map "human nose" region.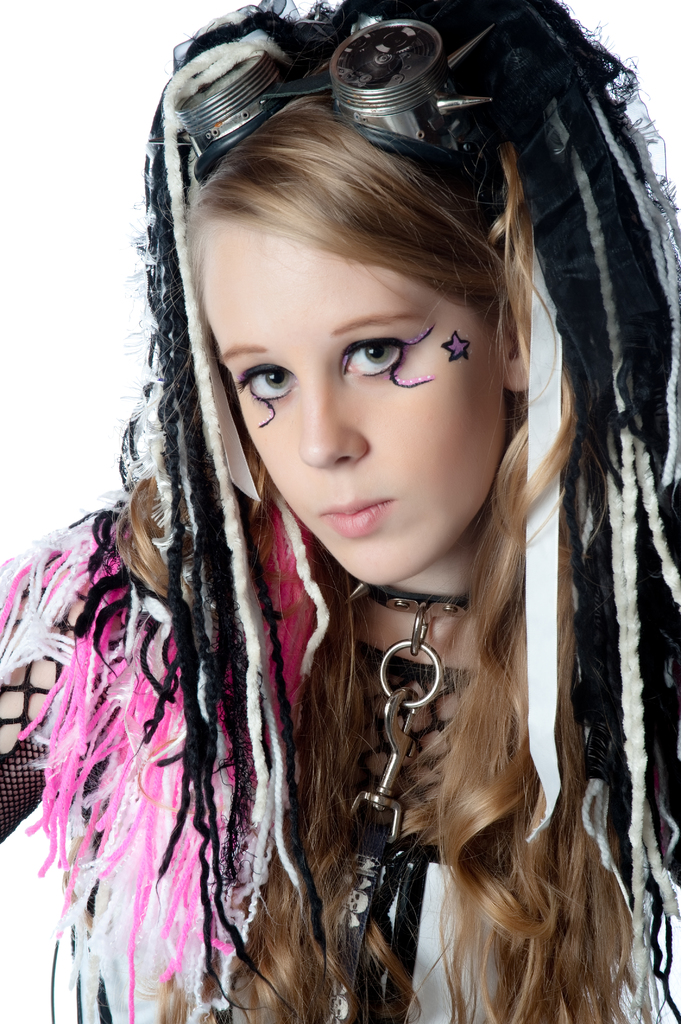
Mapped to x1=300 y1=374 x2=367 y2=462.
